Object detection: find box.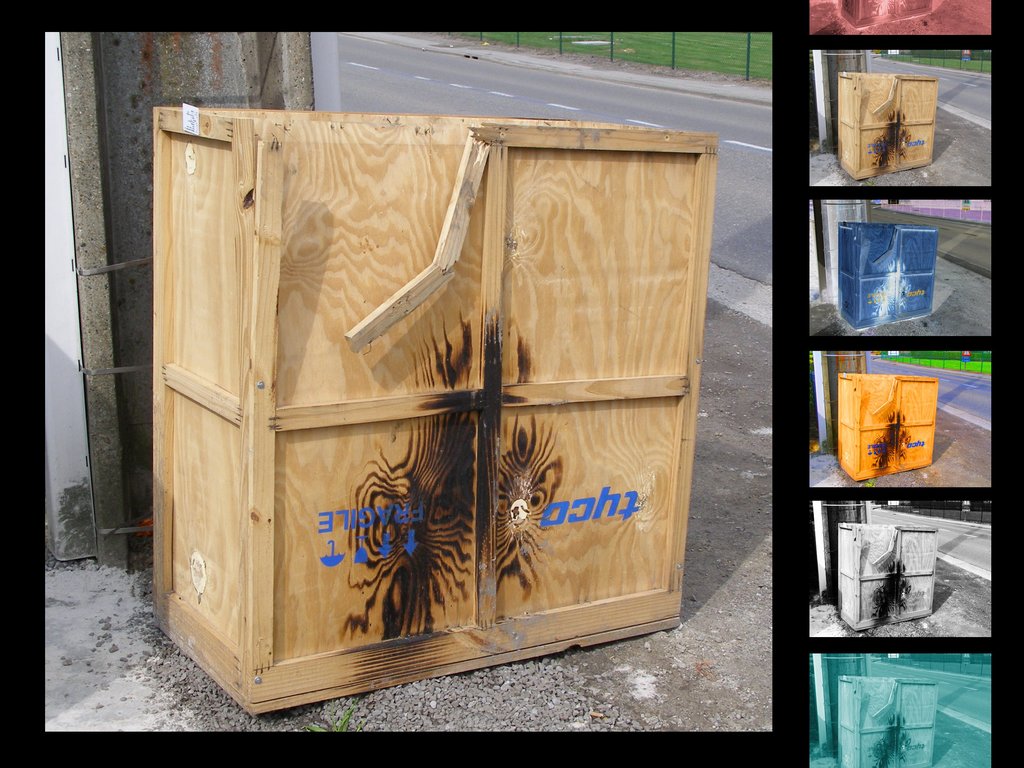
{"left": 157, "top": 108, "right": 714, "bottom": 724}.
